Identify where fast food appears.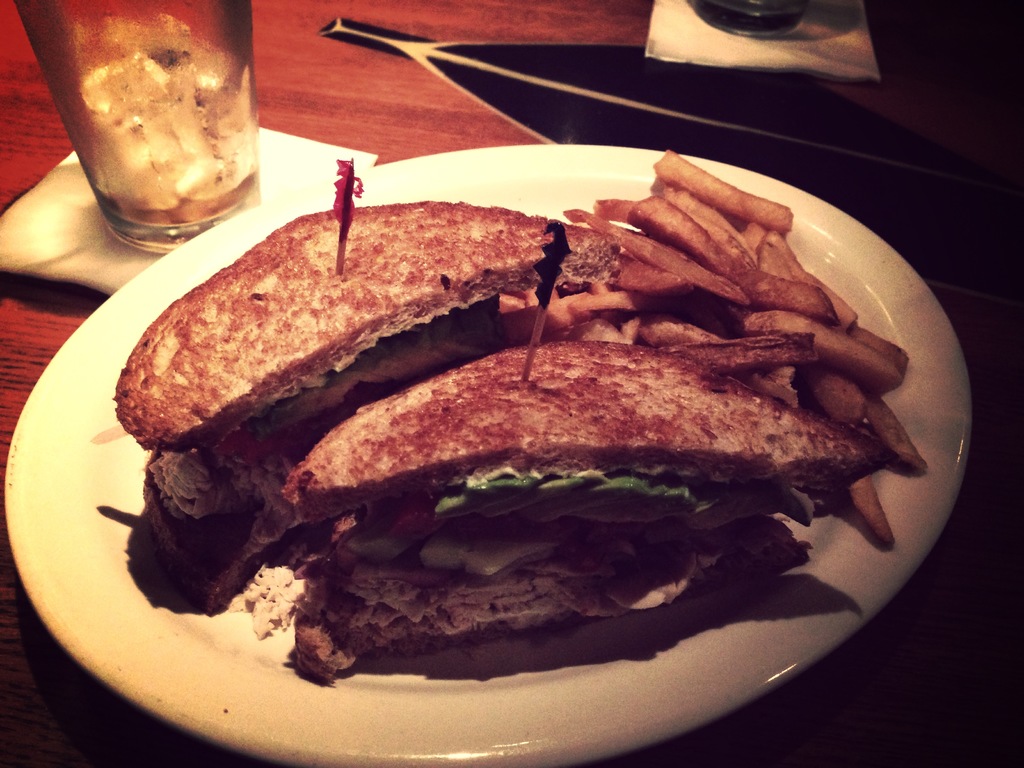
Appears at pyautogui.locateOnScreen(660, 189, 762, 262).
